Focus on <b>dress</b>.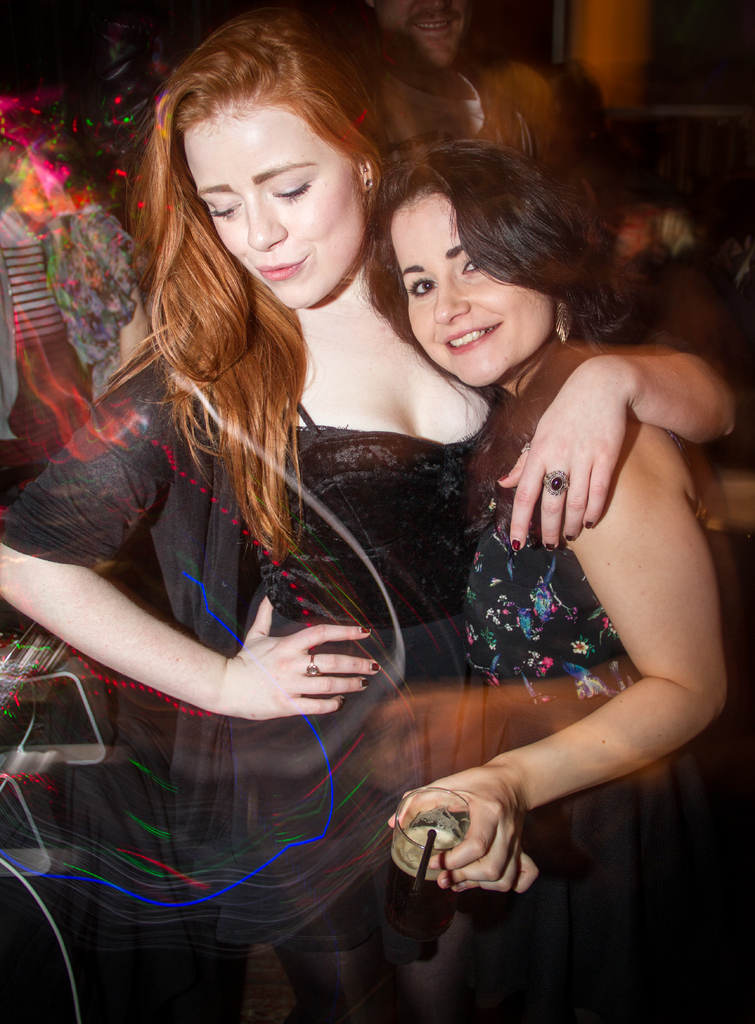
Focused at left=415, top=413, right=754, bottom=1023.
